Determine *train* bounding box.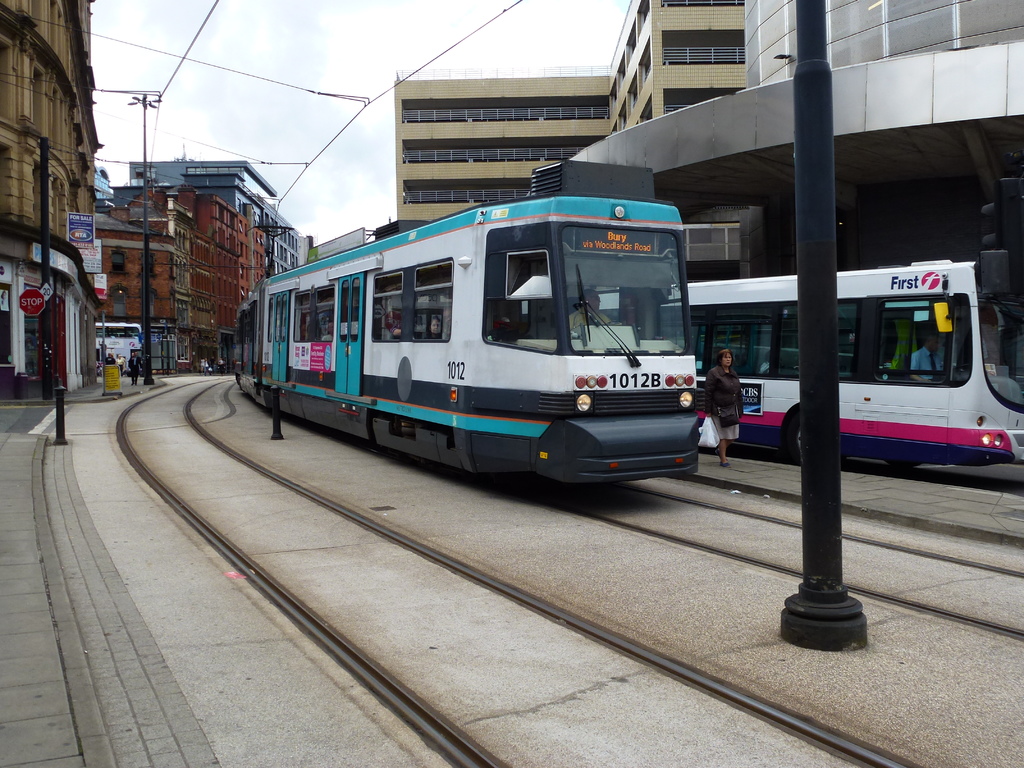
Determined: rect(230, 157, 705, 481).
